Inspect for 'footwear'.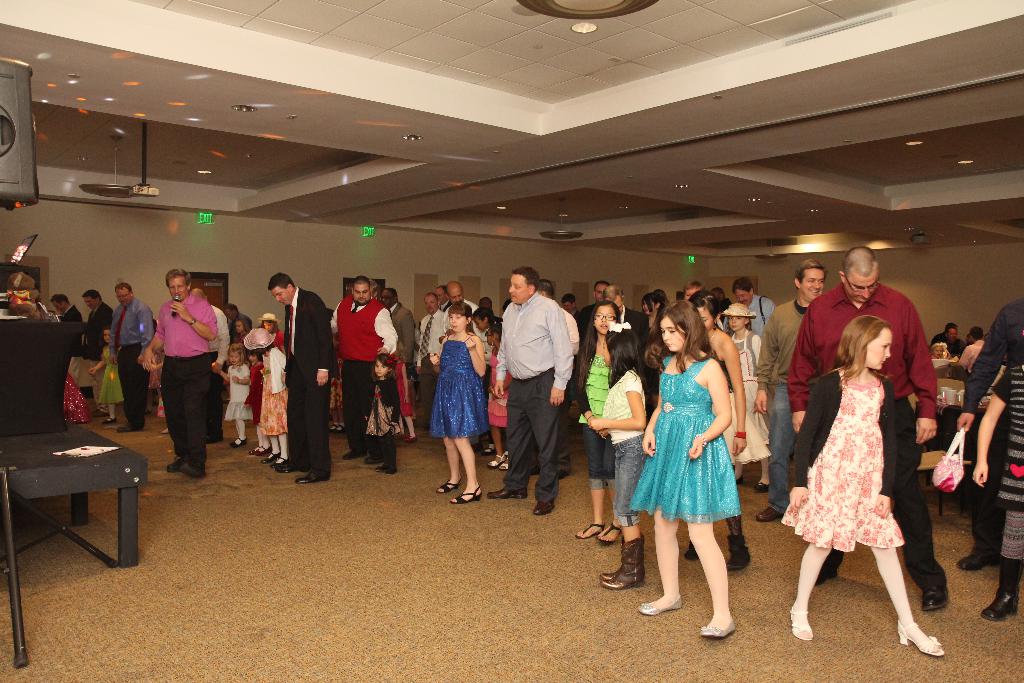
Inspection: region(120, 424, 143, 433).
